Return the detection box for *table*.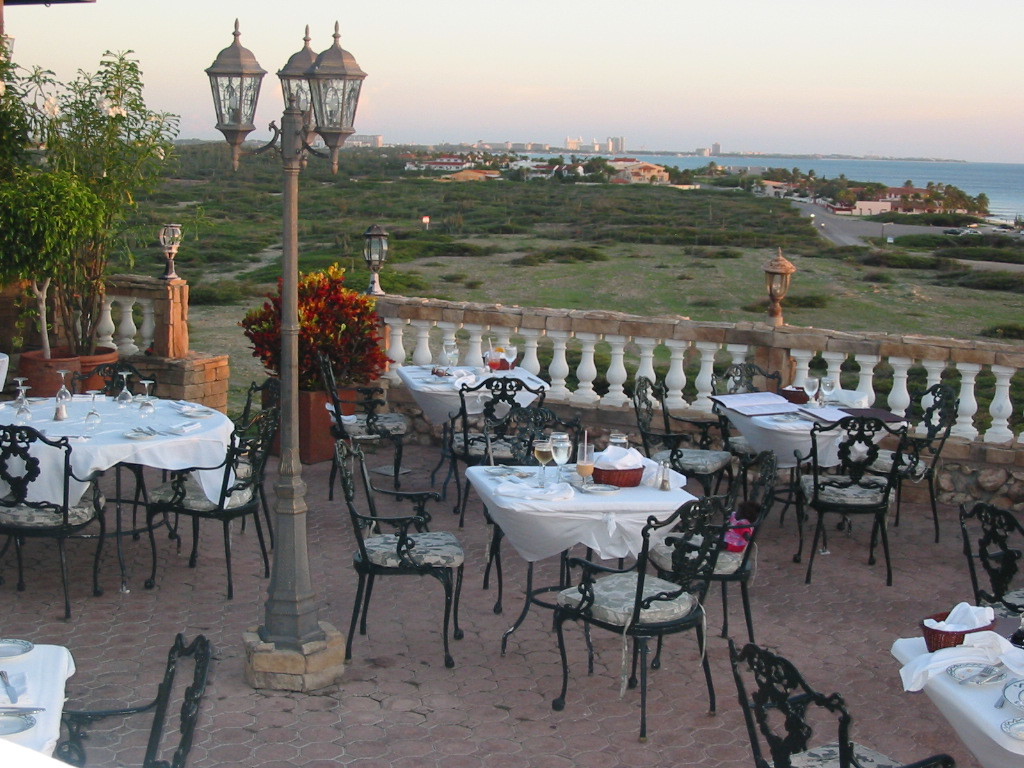
400,359,549,498.
